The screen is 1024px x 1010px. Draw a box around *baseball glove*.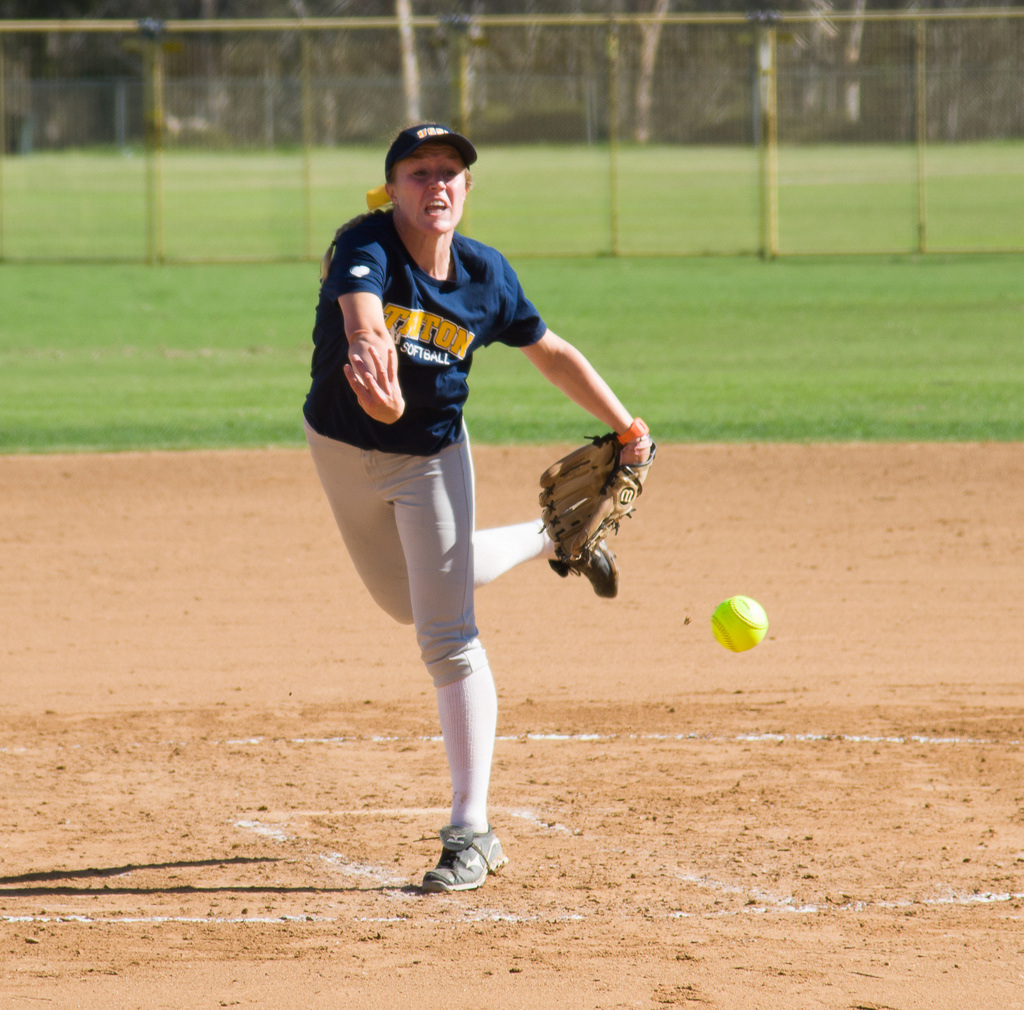
[x1=532, y1=418, x2=657, y2=576].
